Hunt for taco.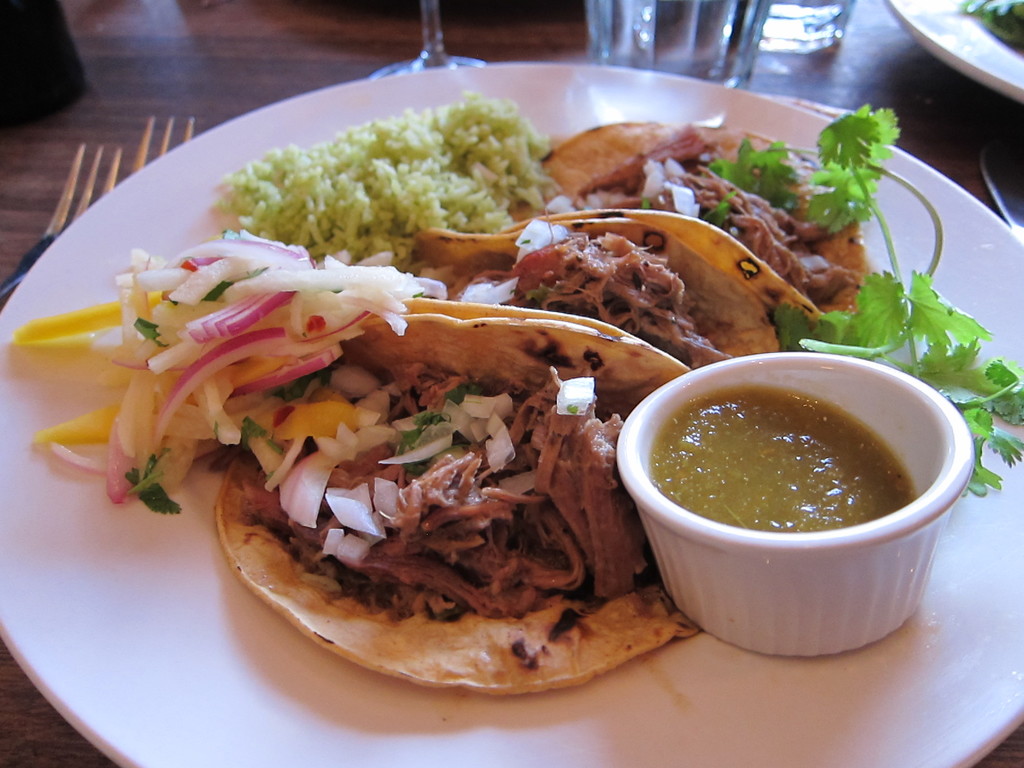
Hunted down at 499 119 867 330.
